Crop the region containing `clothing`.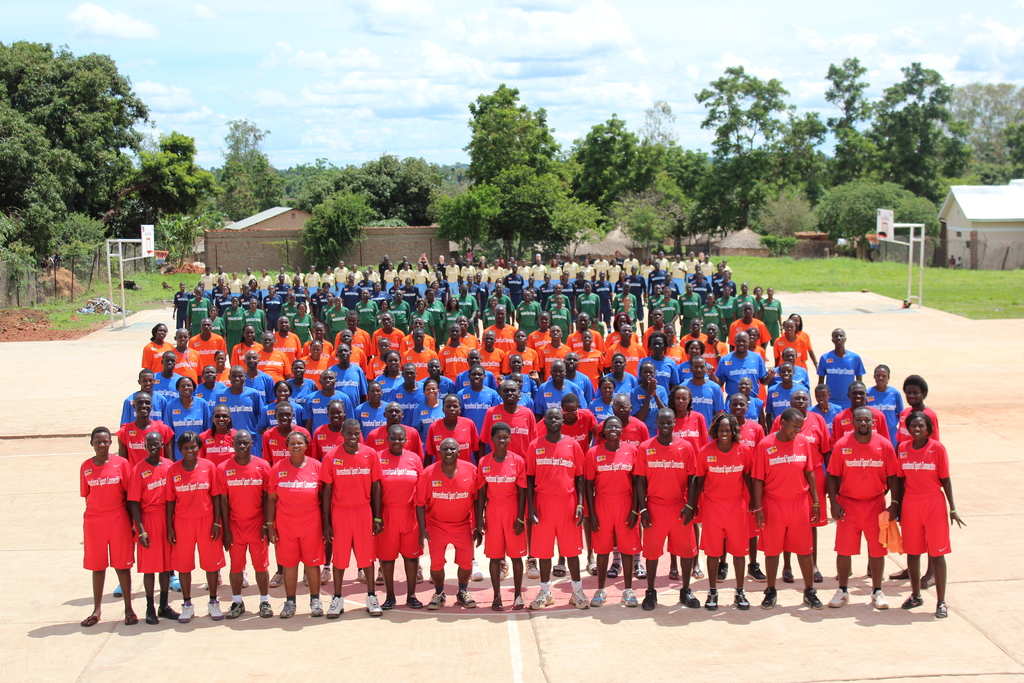
Crop region: x1=481, y1=343, x2=509, y2=368.
